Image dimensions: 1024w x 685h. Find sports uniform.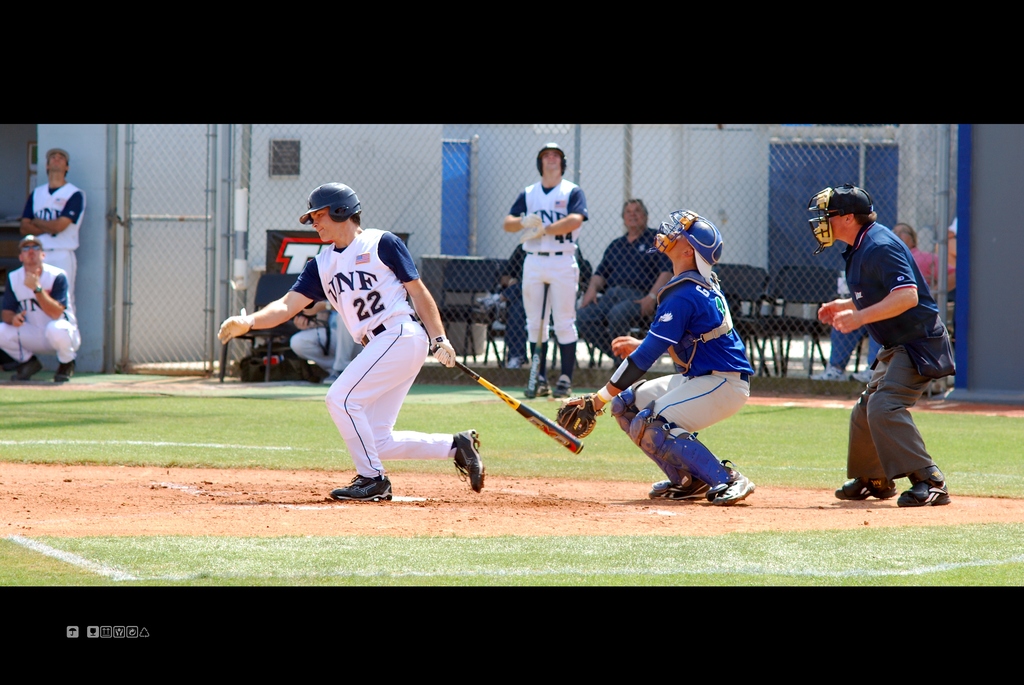
(288,182,484,500).
